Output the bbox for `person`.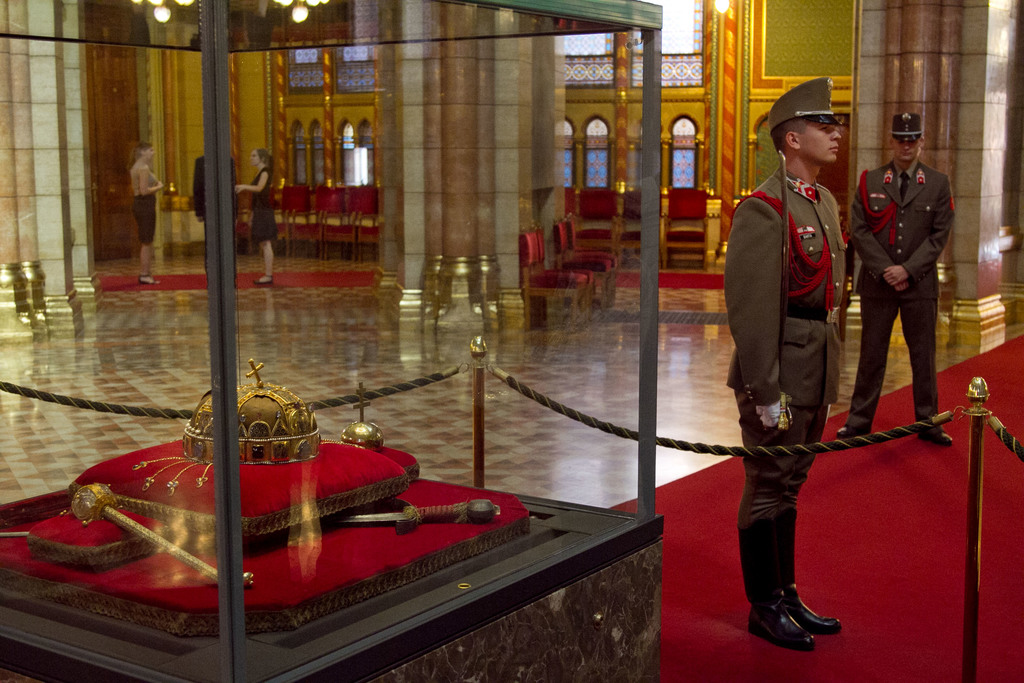
crop(726, 78, 844, 649).
